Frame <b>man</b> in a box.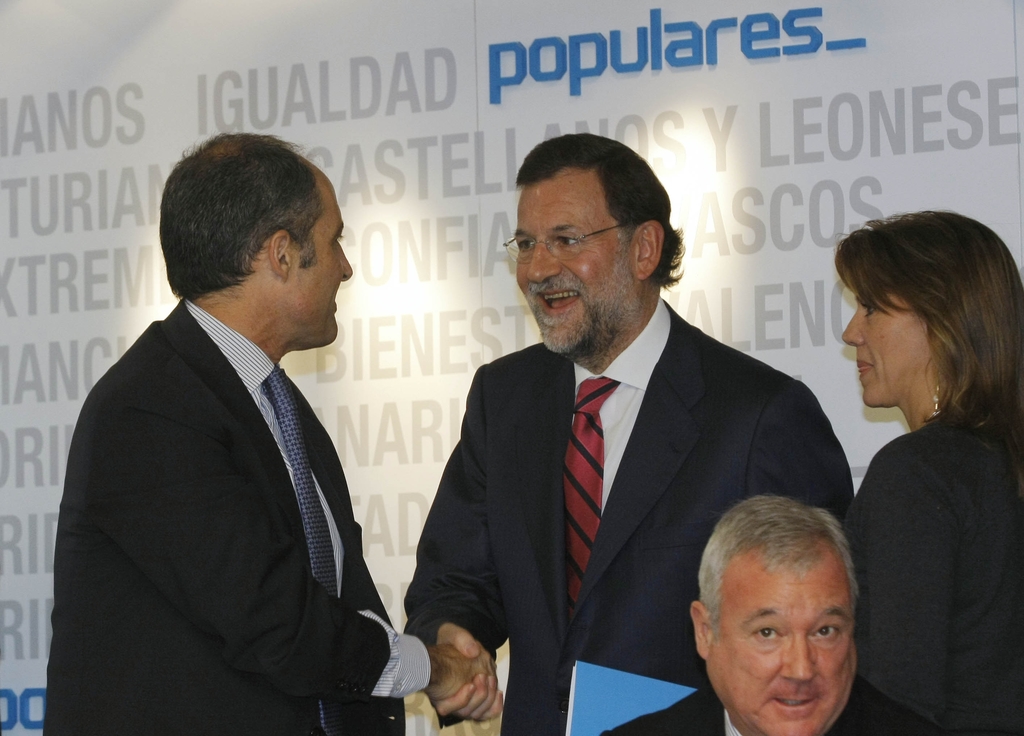
<region>406, 138, 857, 735</region>.
